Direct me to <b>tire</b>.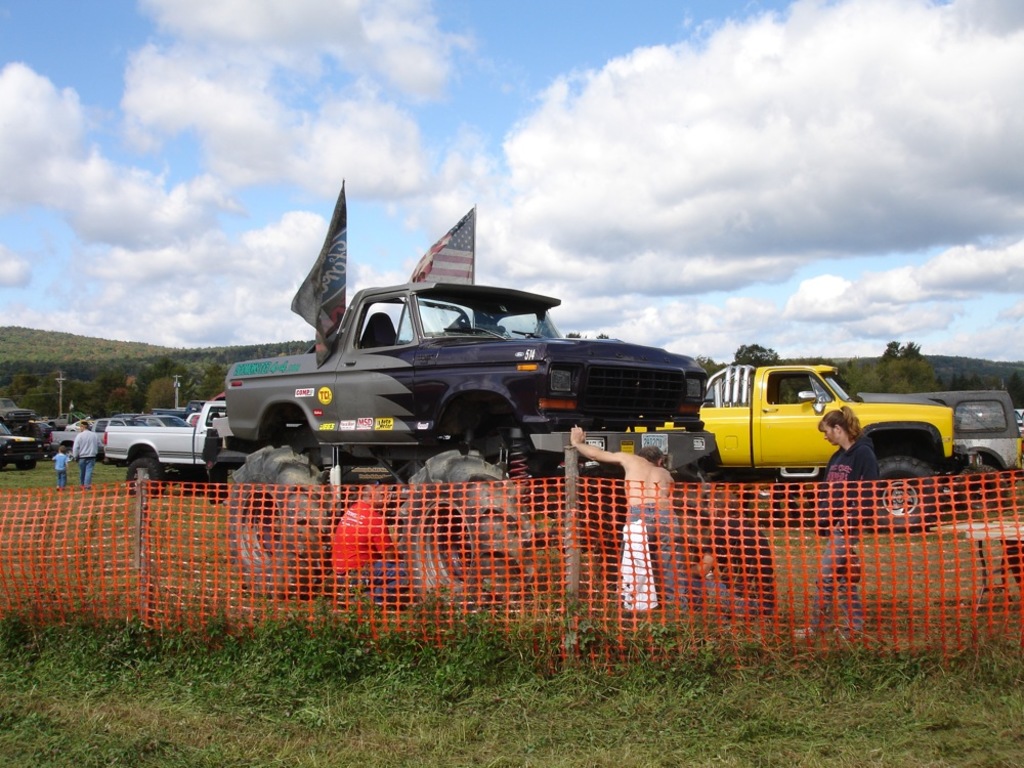
Direction: <region>19, 461, 35, 469</region>.
